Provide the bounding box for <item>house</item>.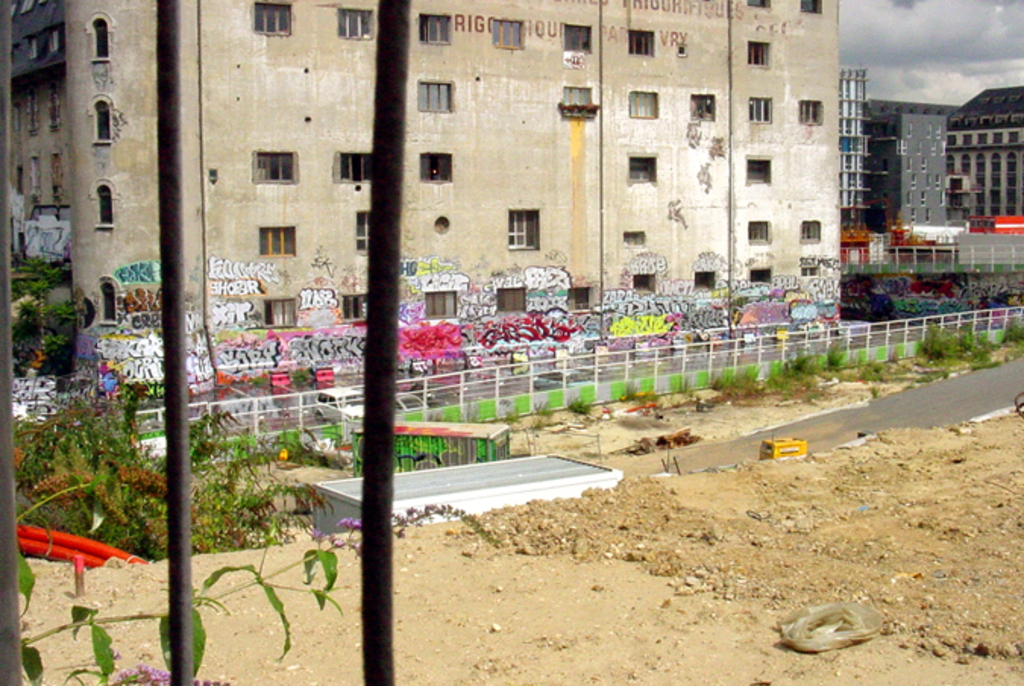
(left=0, top=0, right=840, bottom=417).
